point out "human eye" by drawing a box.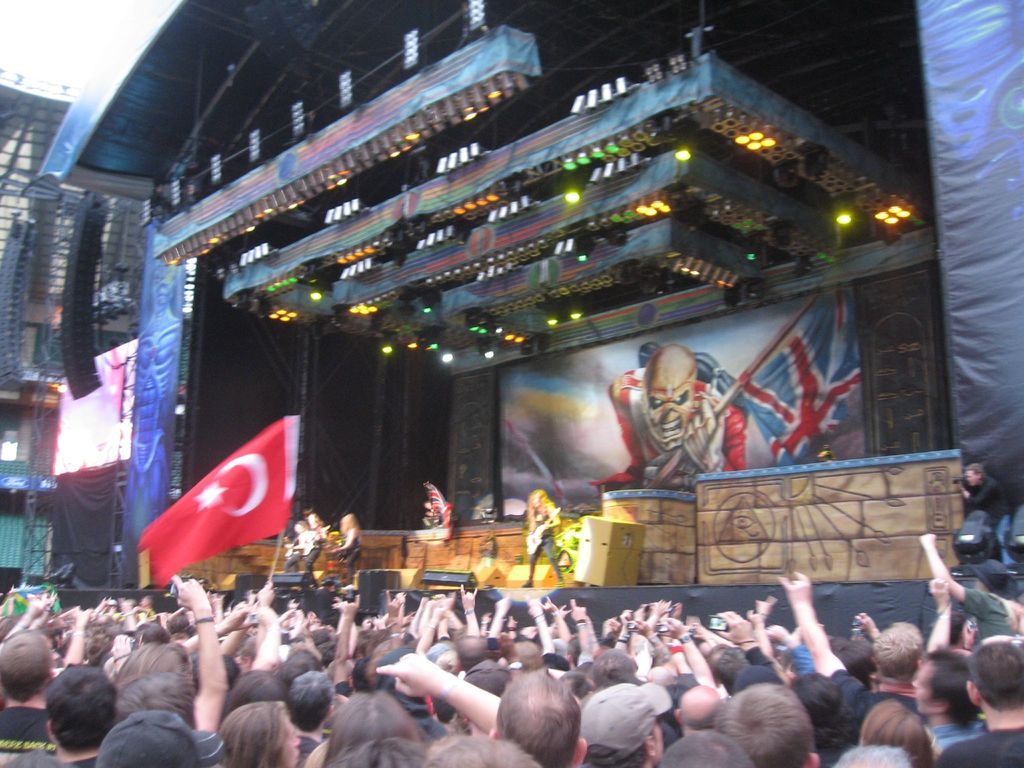
{"x1": 646, "y1": 396, "x2": 668, "y2": 410}.
